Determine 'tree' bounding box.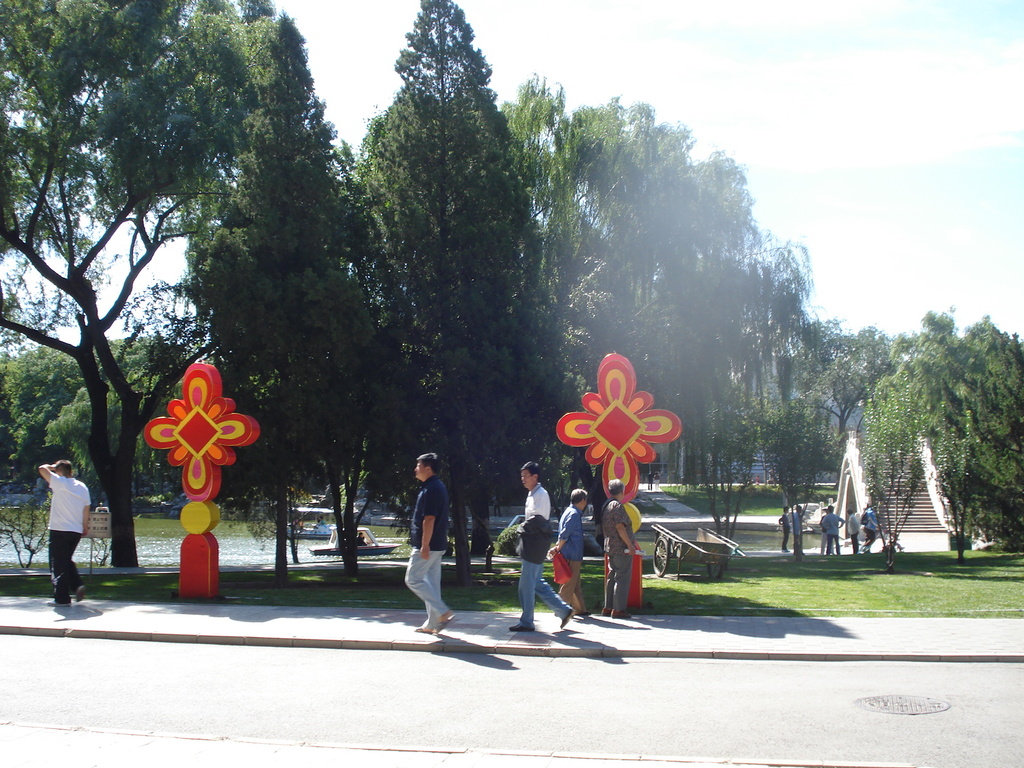
Determined: box(191, 10, 387, 583).
